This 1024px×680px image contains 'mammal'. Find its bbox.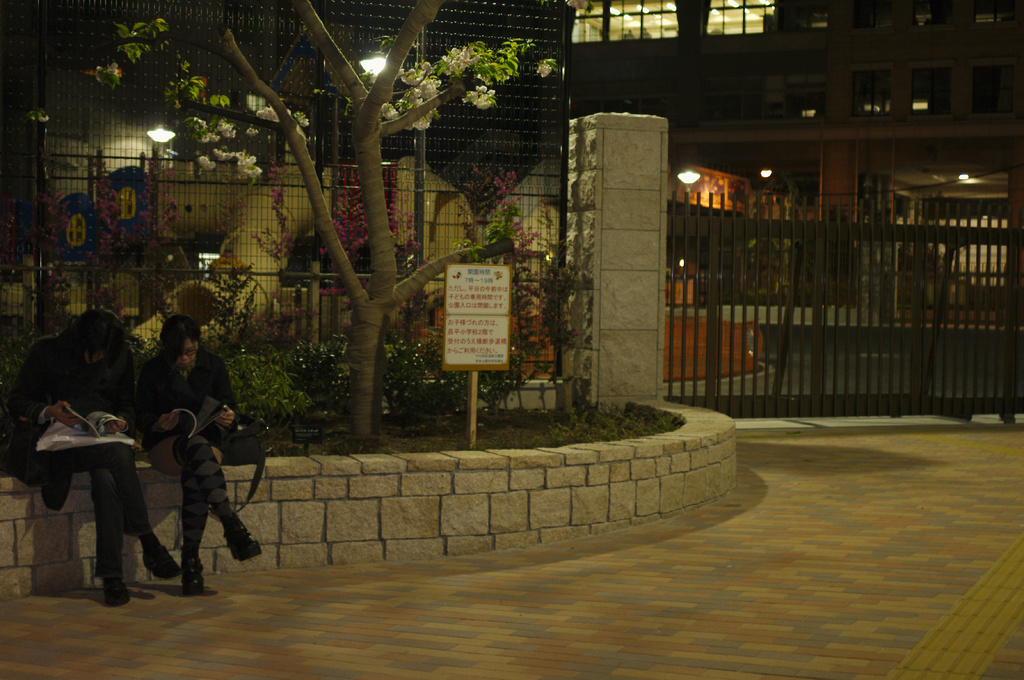
5:310:173:606.
